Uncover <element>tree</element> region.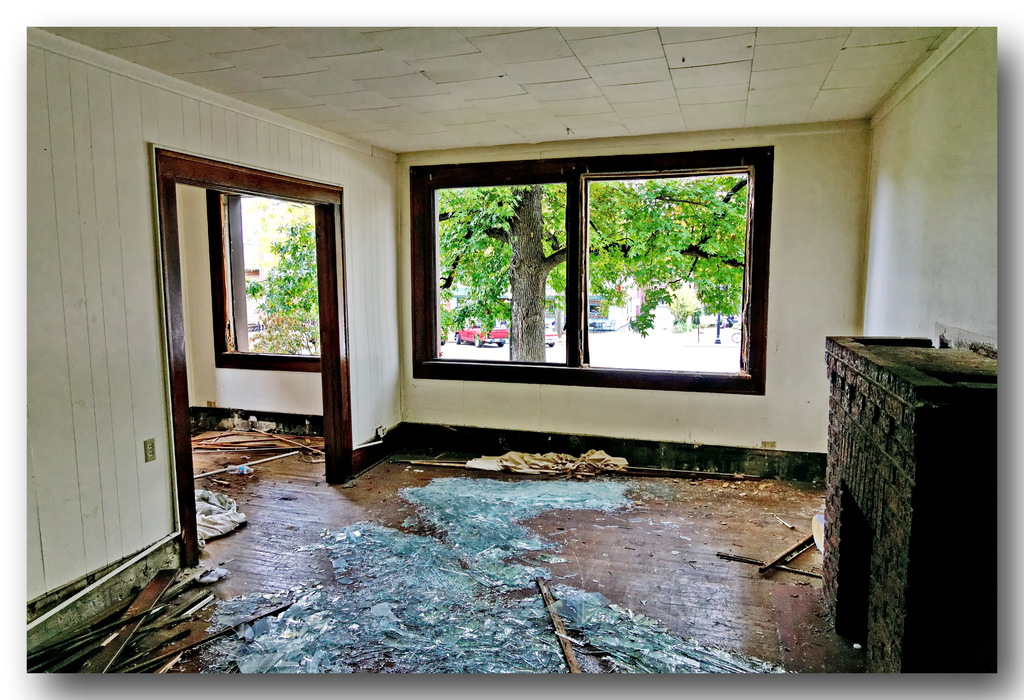
Uncovered: crop(252, 310, 317, 351).
